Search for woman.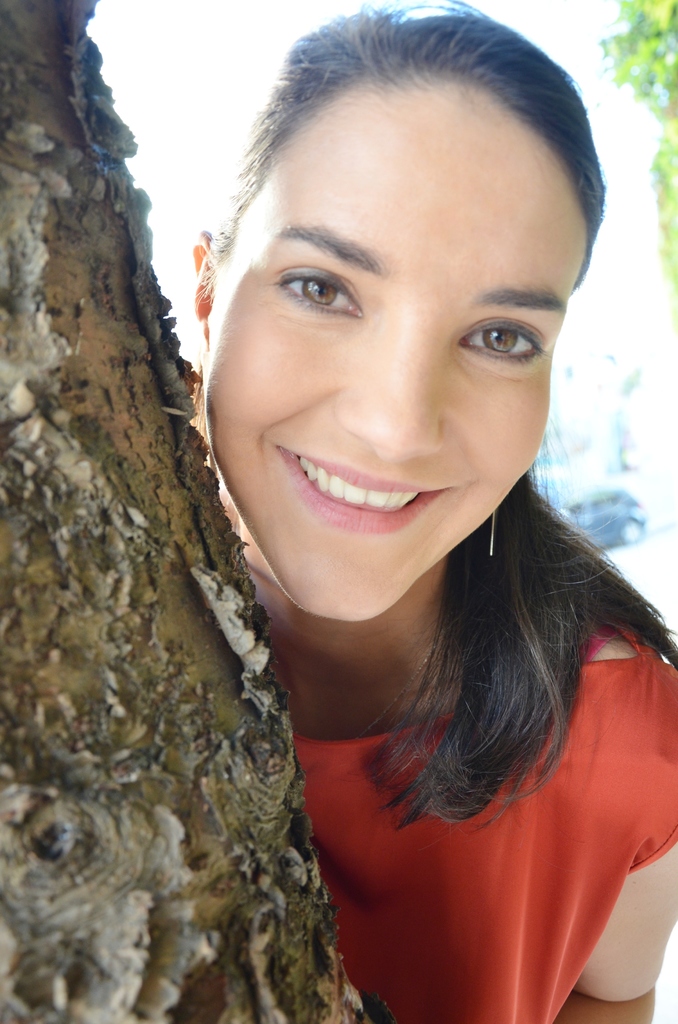
Found at (81,45,677,1016).
